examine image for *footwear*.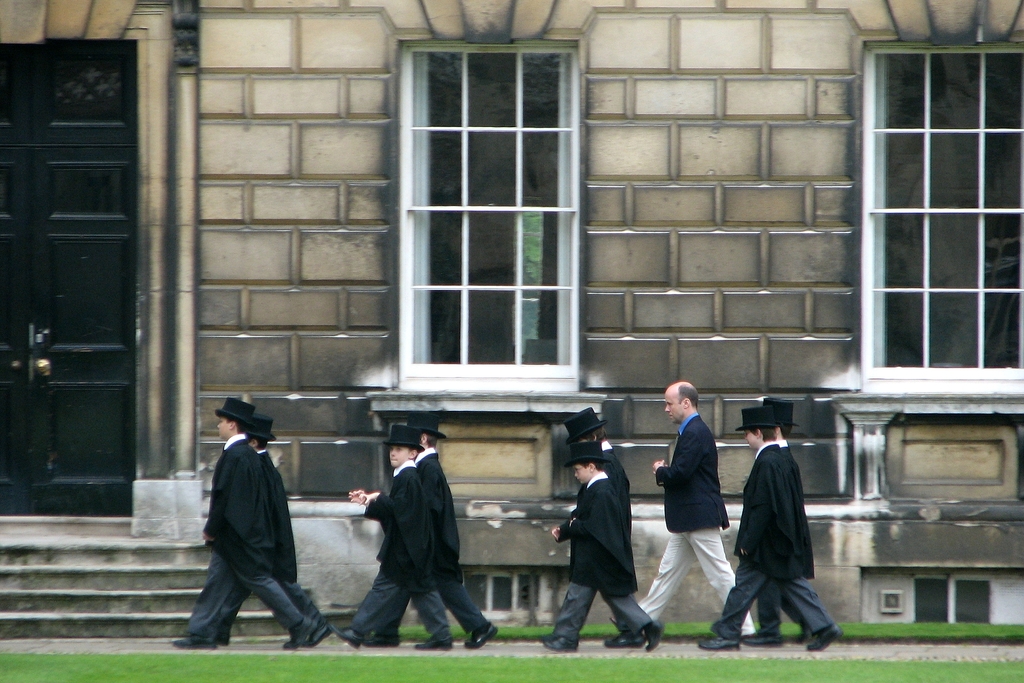
Examination result: region(694, 630, 746, 652).
